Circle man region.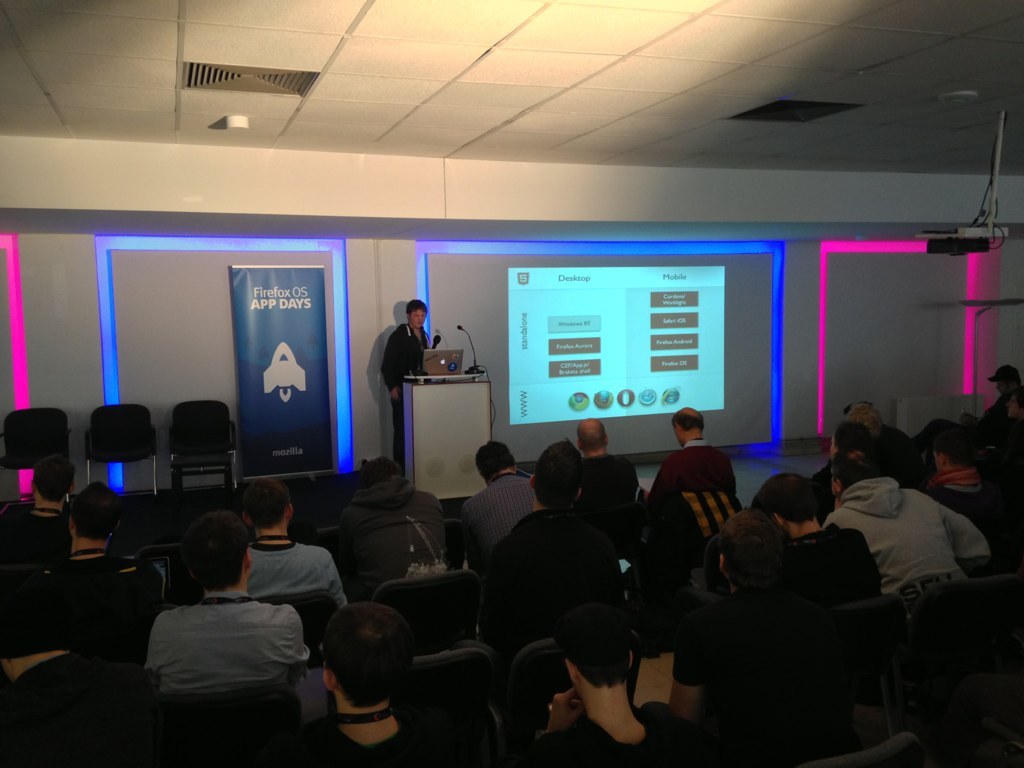
Region: left=0, top=453, right=78, bottom=567.
